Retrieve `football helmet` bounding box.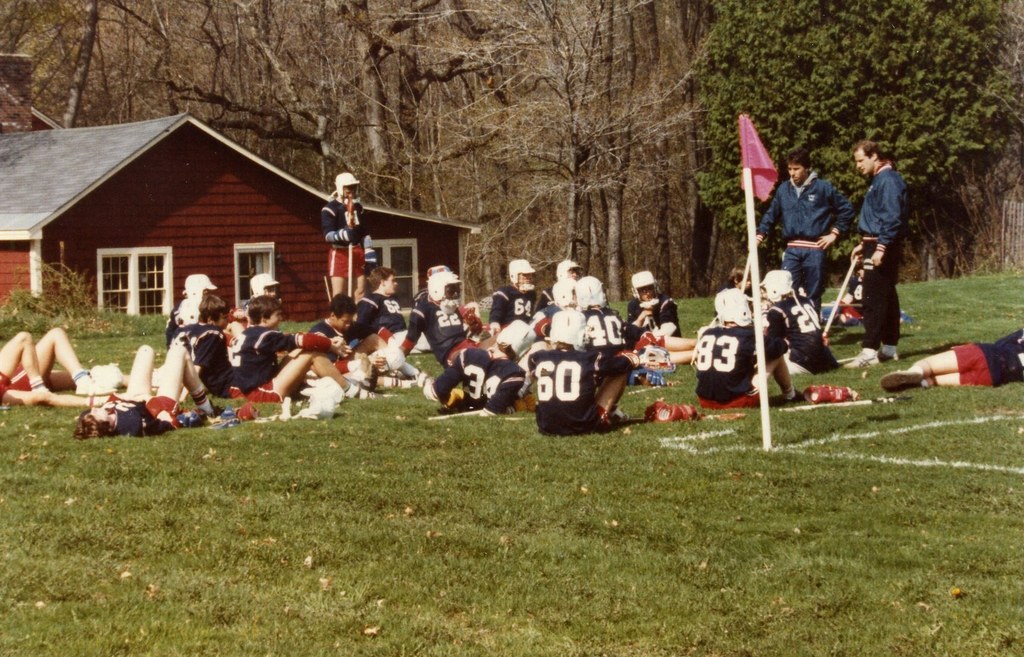
Bounding box: l=709, t=286, r=751, b=323.
